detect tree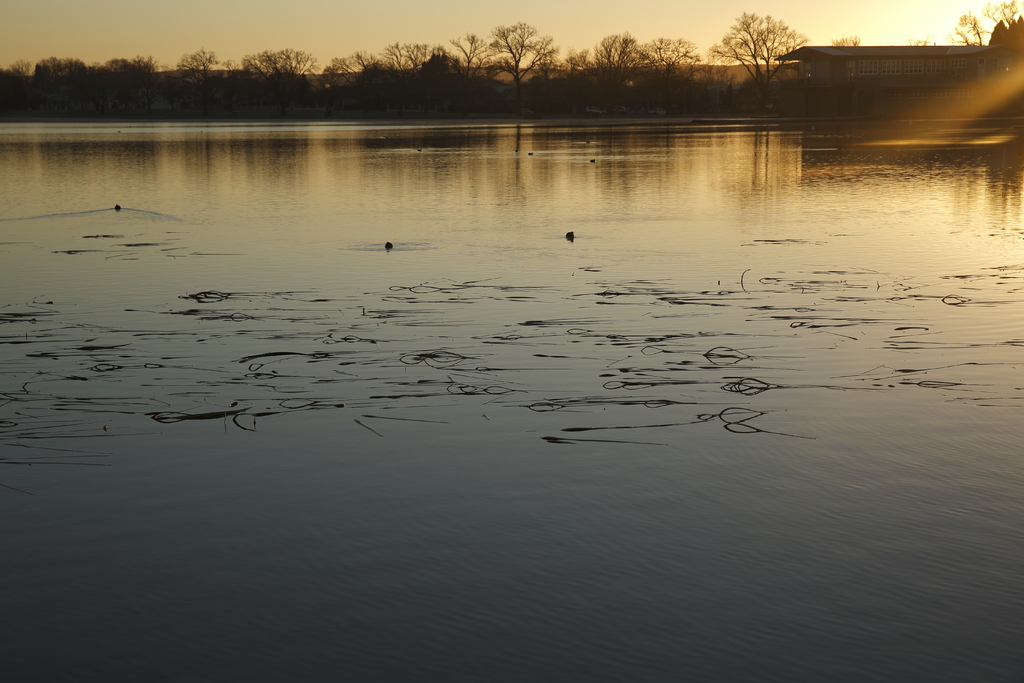
[906, 38, 938, 49]
